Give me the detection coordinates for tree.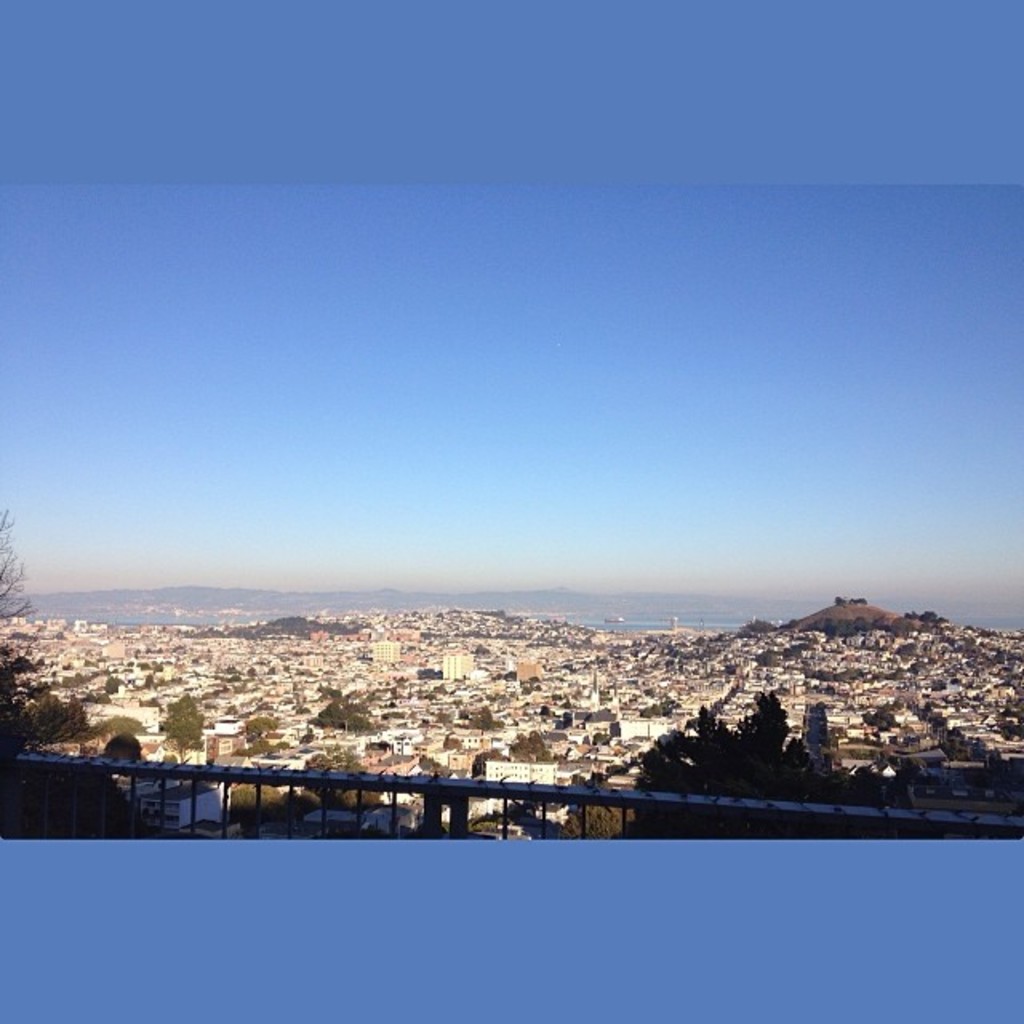
BBox(104, 667, 125, 693).
